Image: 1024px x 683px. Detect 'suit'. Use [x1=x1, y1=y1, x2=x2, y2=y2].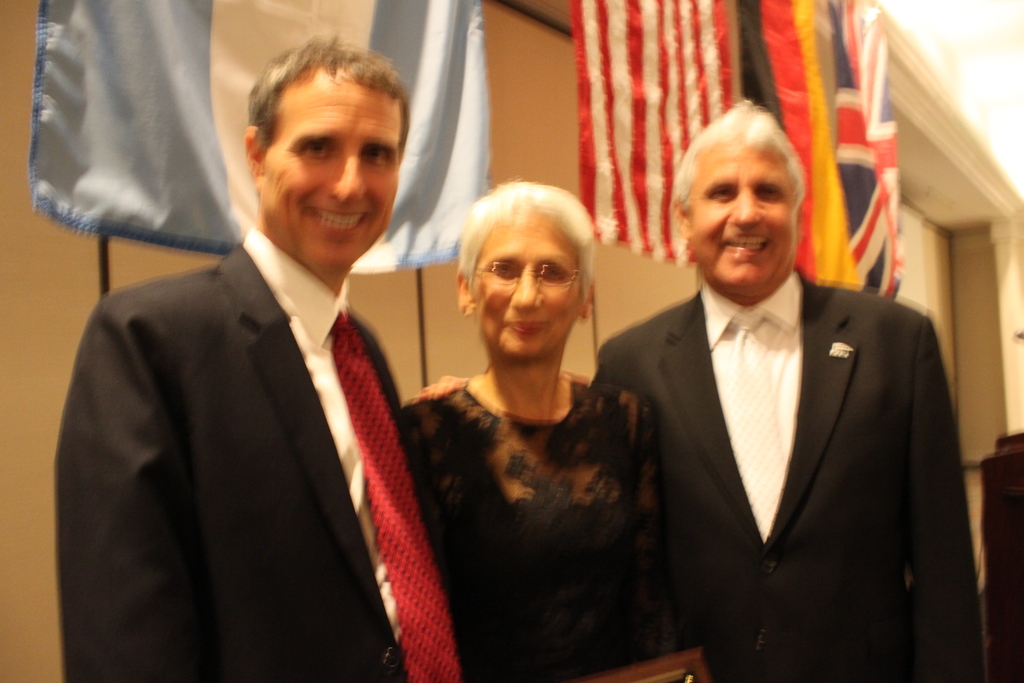
[x1=52, y1=104, x2=476, y2=682].
